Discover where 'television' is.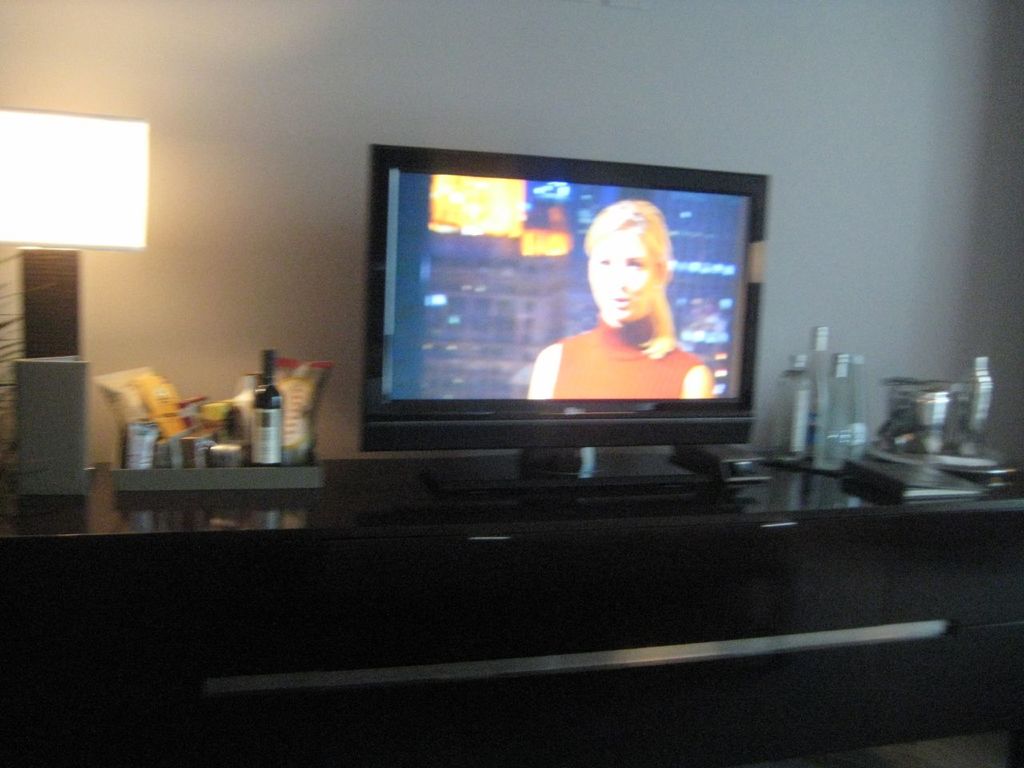
Discovered at region(358, 138, 767, 516).
